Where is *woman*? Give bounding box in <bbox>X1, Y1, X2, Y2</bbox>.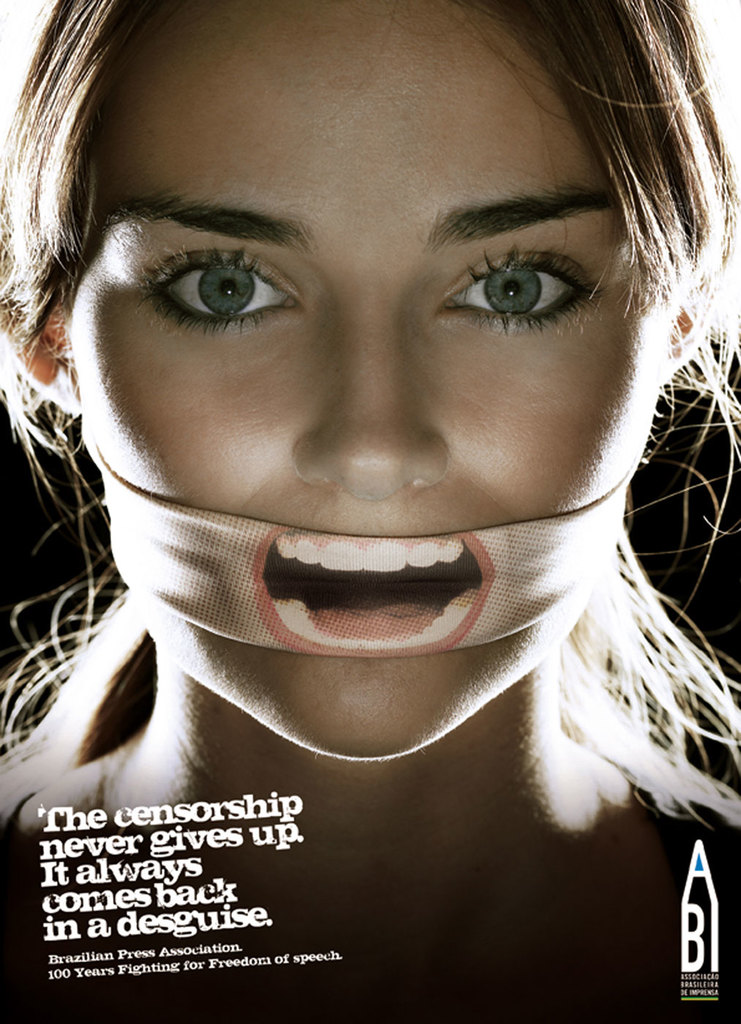
<bbox>0, 0, 740, 1023</bbox>.
